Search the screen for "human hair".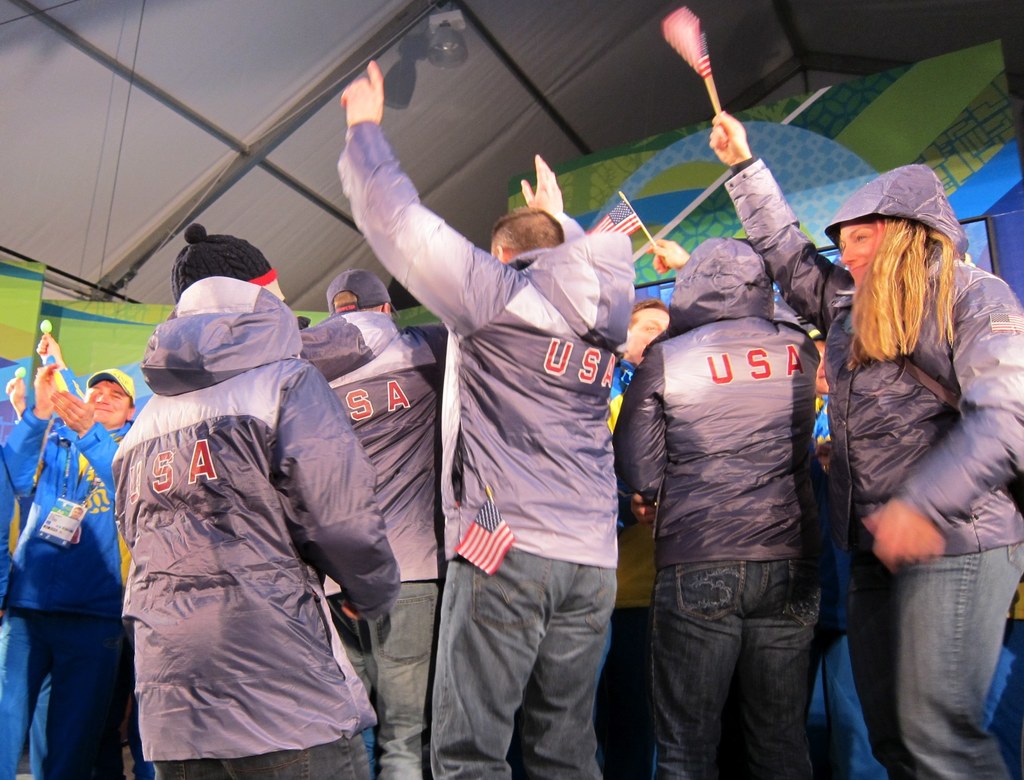
Found at {"x1": 486, "y1": 206, "x2": 568, "y2": 257}.
